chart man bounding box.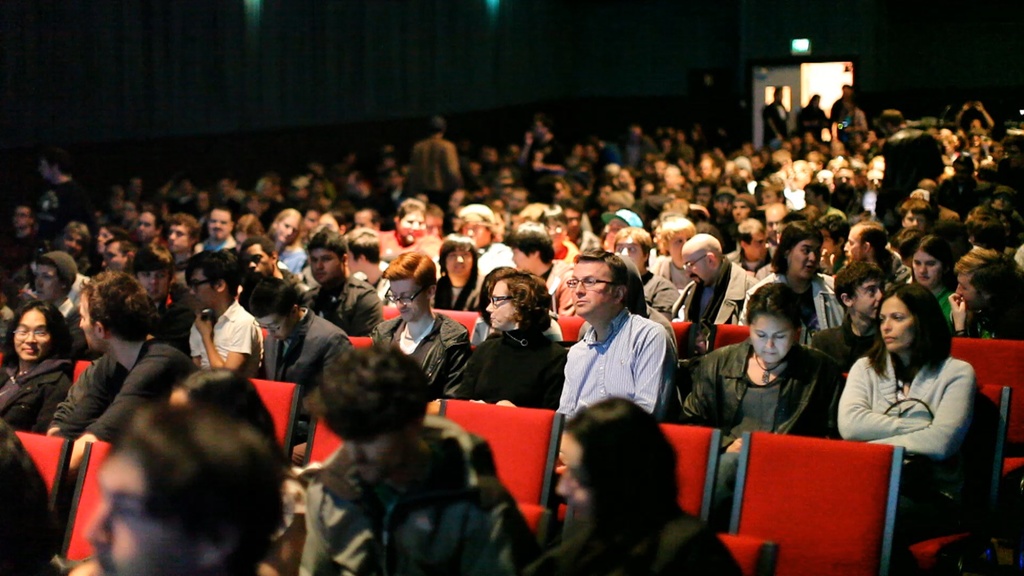
Charted: (678, 233, 769, 328).
